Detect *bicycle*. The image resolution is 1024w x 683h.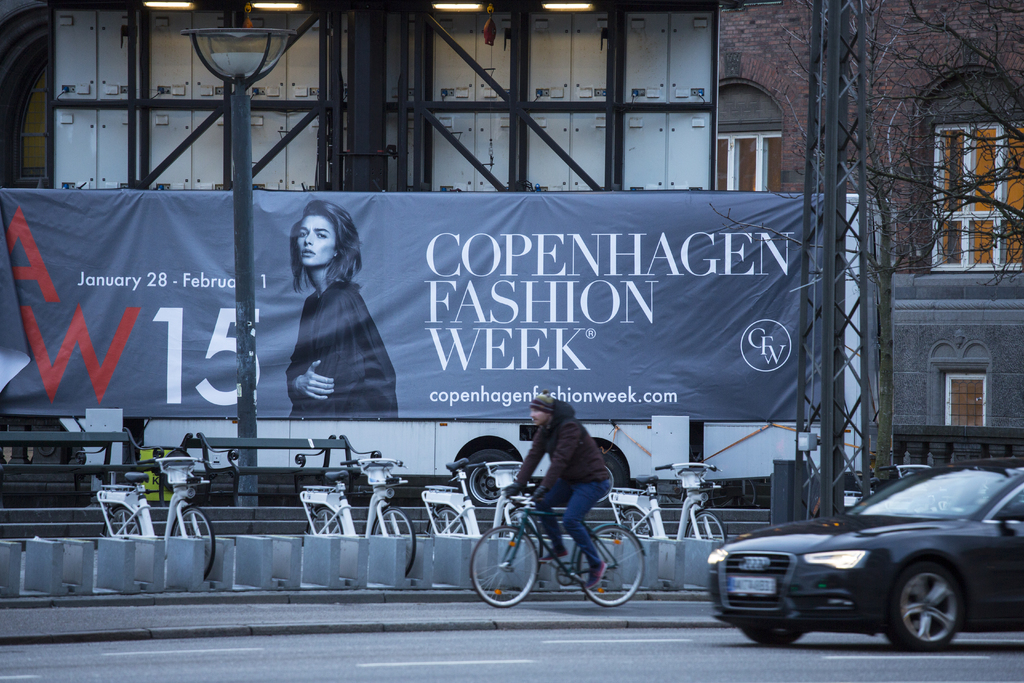
bbox=(296, 452, 416, 582).
